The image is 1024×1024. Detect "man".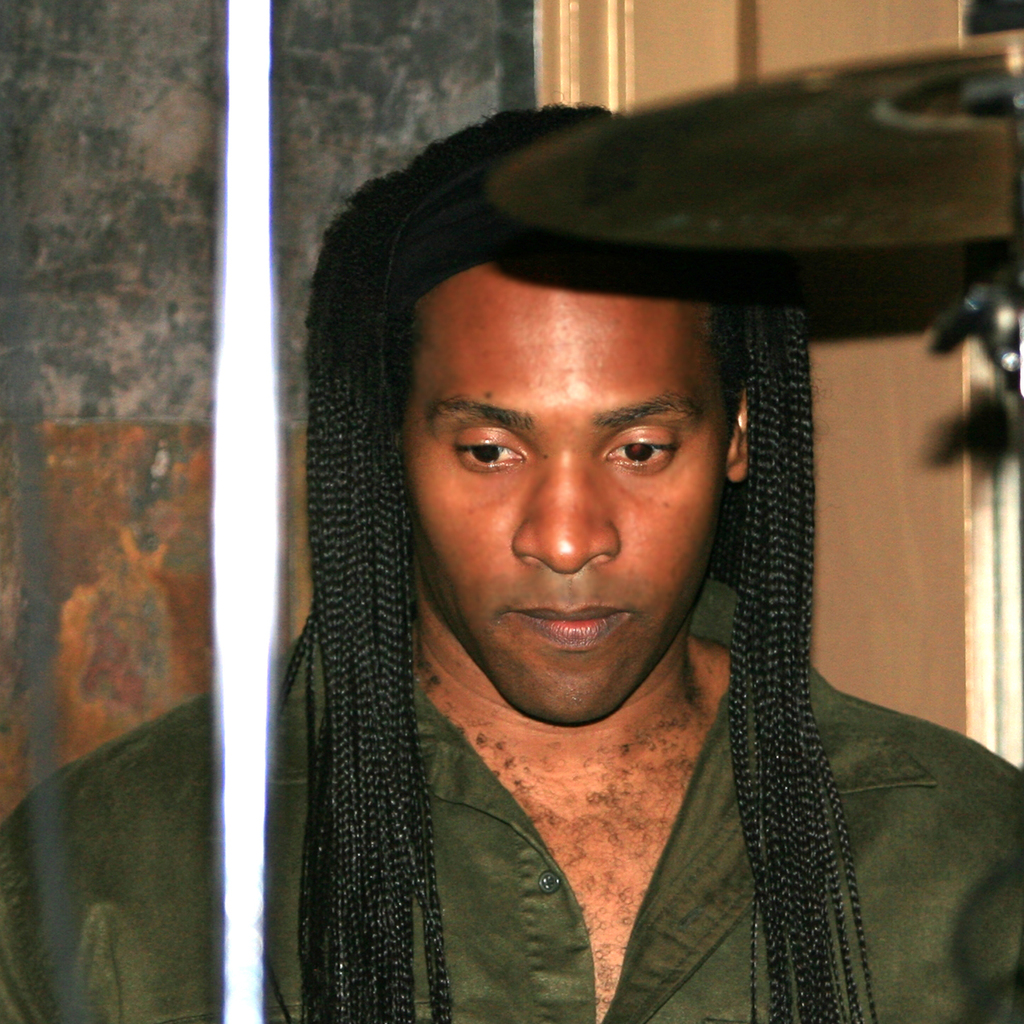
Detection: Rect(0, 85, 1023, 1023).
